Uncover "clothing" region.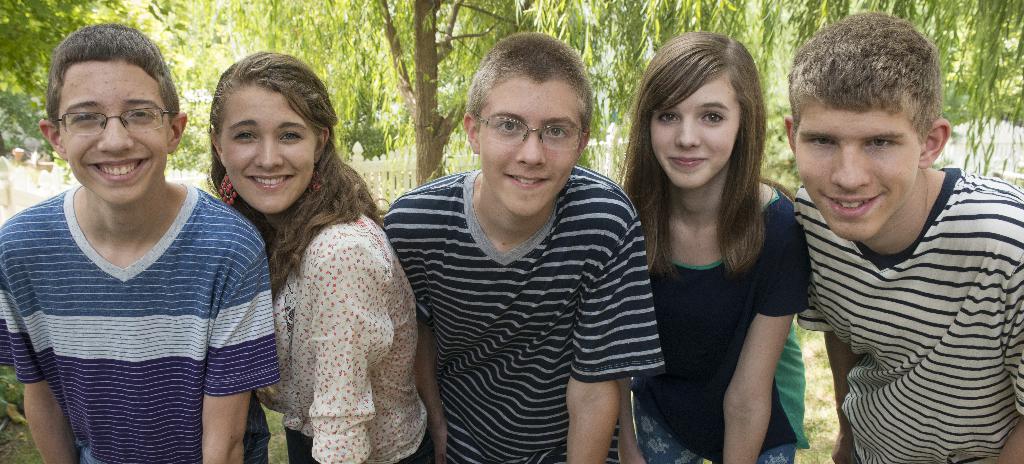
Uncovered: 19, 158, 255, 450.
